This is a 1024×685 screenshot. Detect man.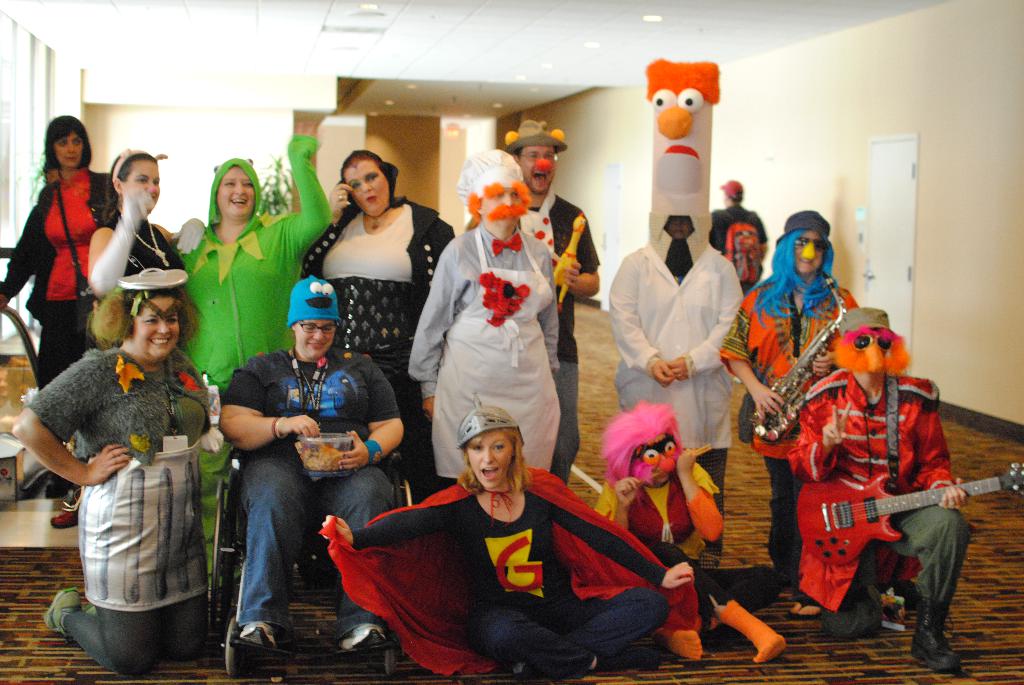
crop(710, 178, 767, 294).
